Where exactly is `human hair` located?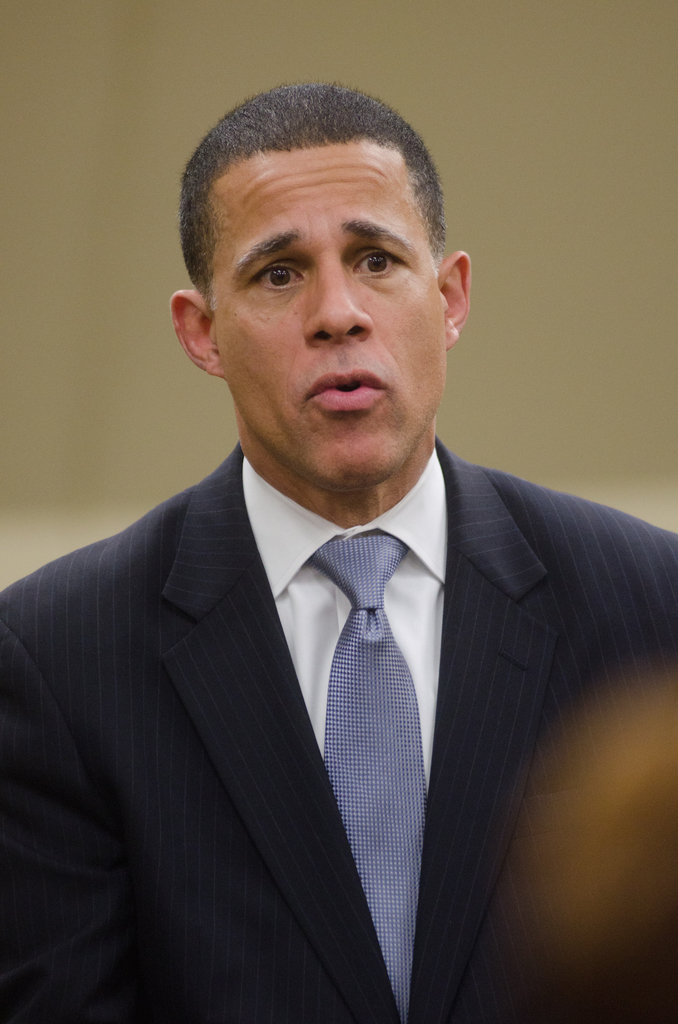
Its bounding box is {"x1": 182, "y1": 83, "x2": 448, "y2": 311}.
